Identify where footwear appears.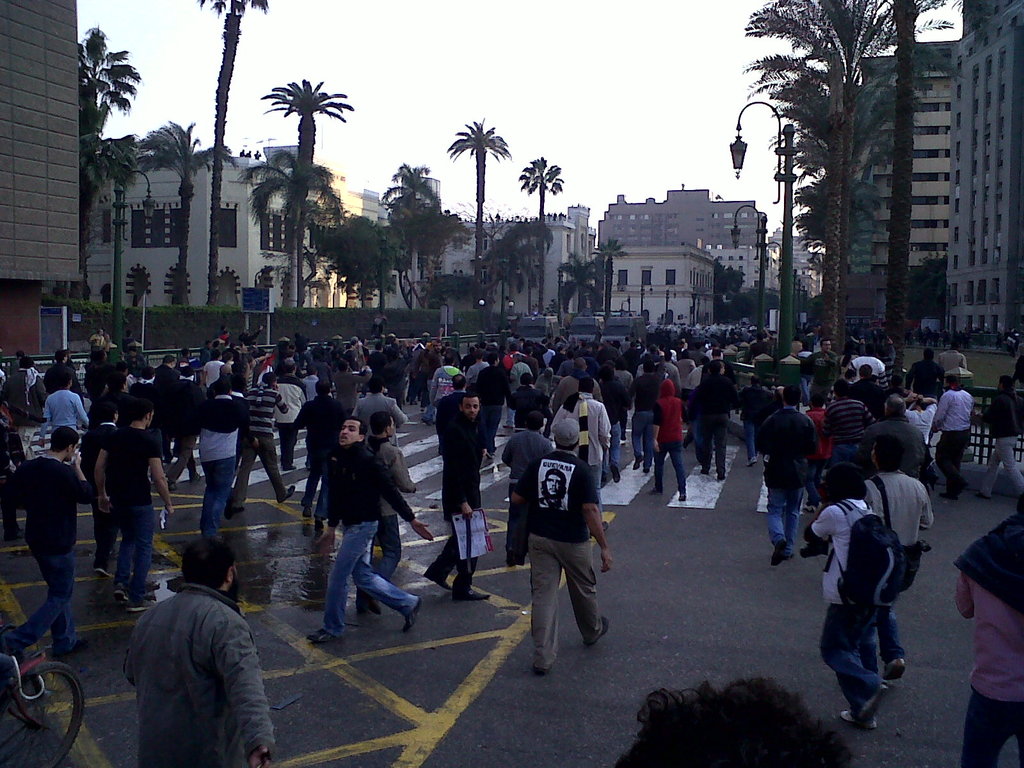
Appears at 147,577,162,594.
